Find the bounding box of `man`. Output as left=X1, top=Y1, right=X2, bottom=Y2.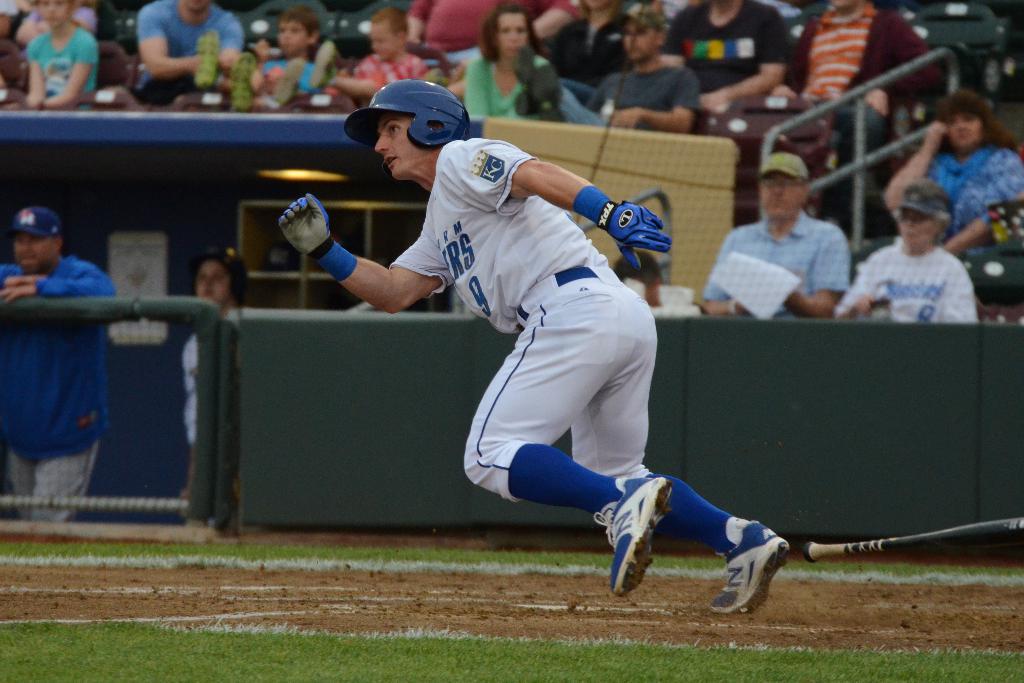
left=0, top=202, right=119, bottom=525.
